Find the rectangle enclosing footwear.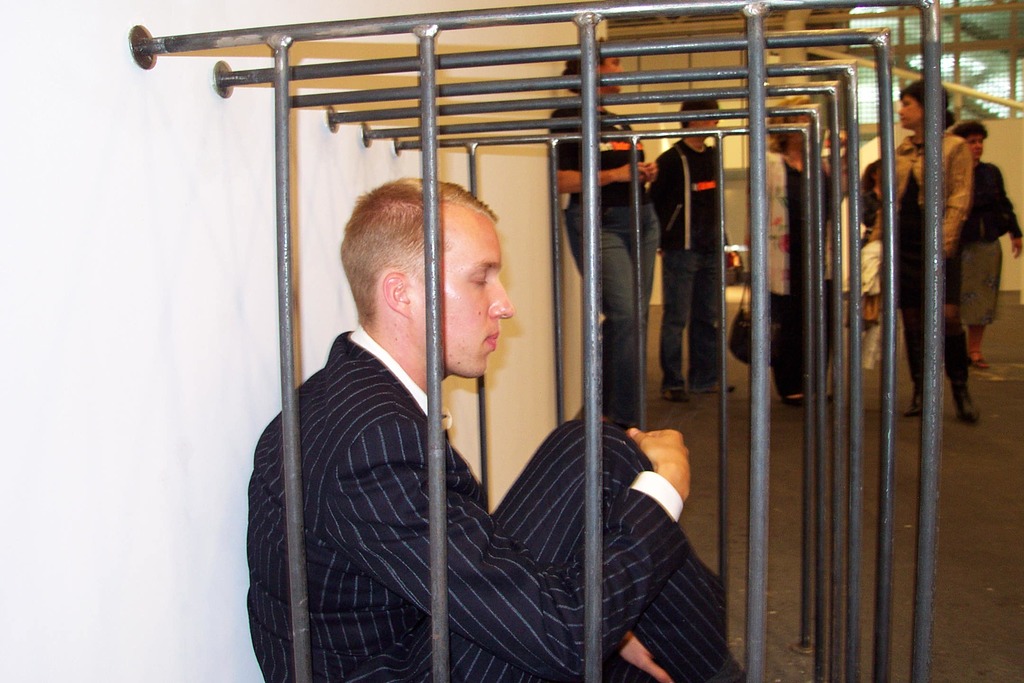
bbox=(904, 390, 922, 416).
